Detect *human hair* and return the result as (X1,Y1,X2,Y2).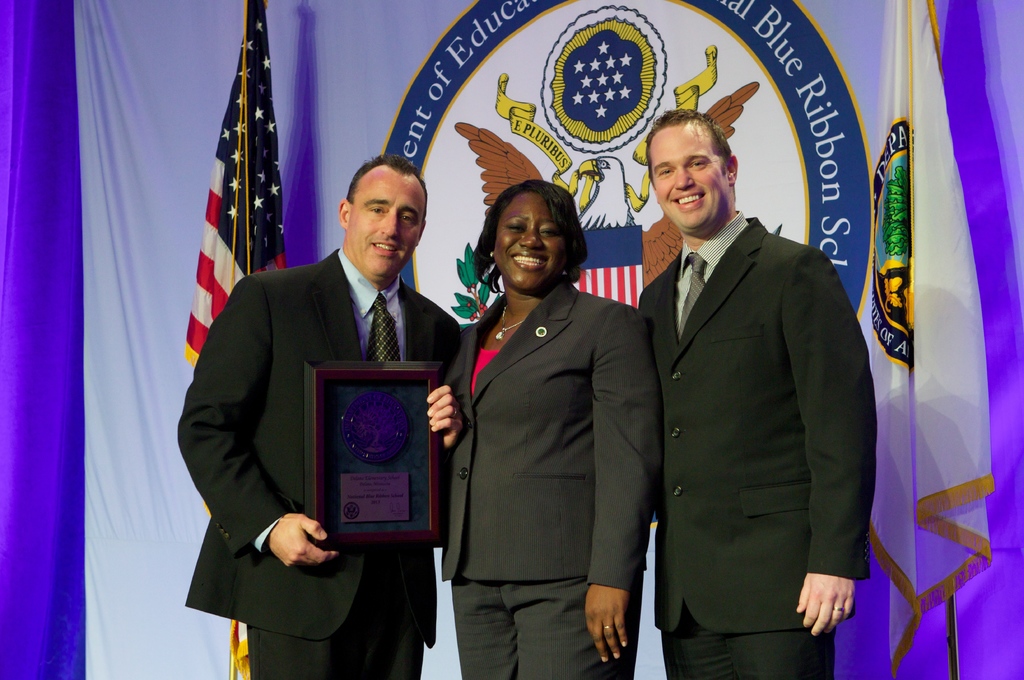
(643,104,735,193).
